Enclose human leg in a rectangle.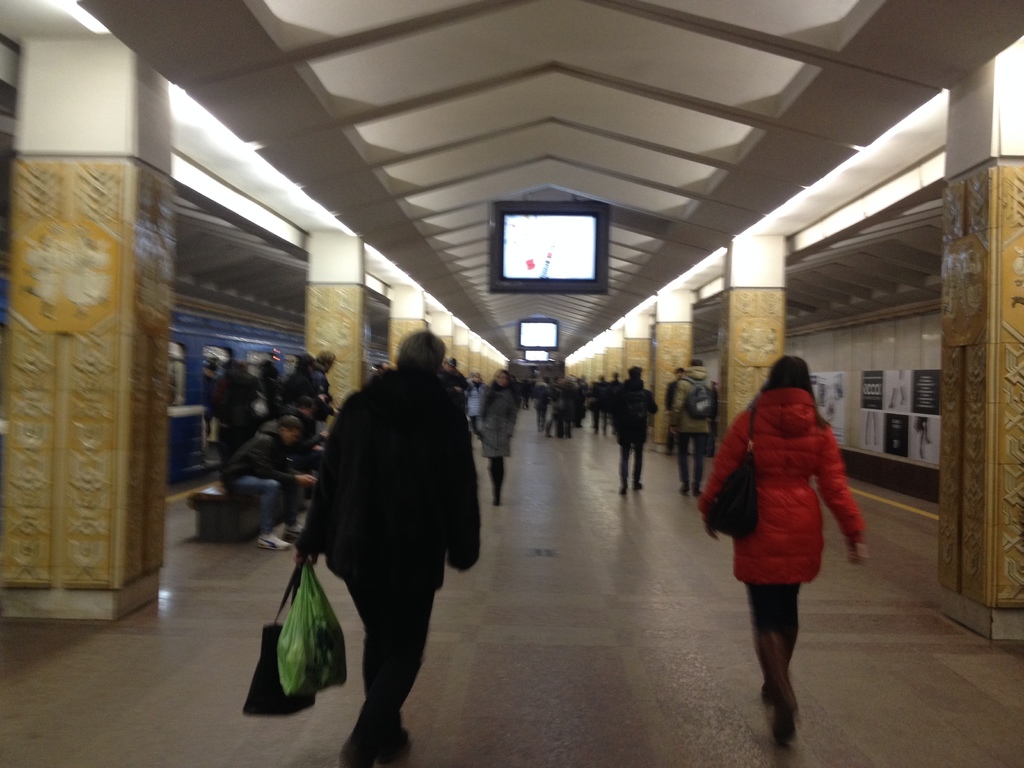
346:579:416:762.
